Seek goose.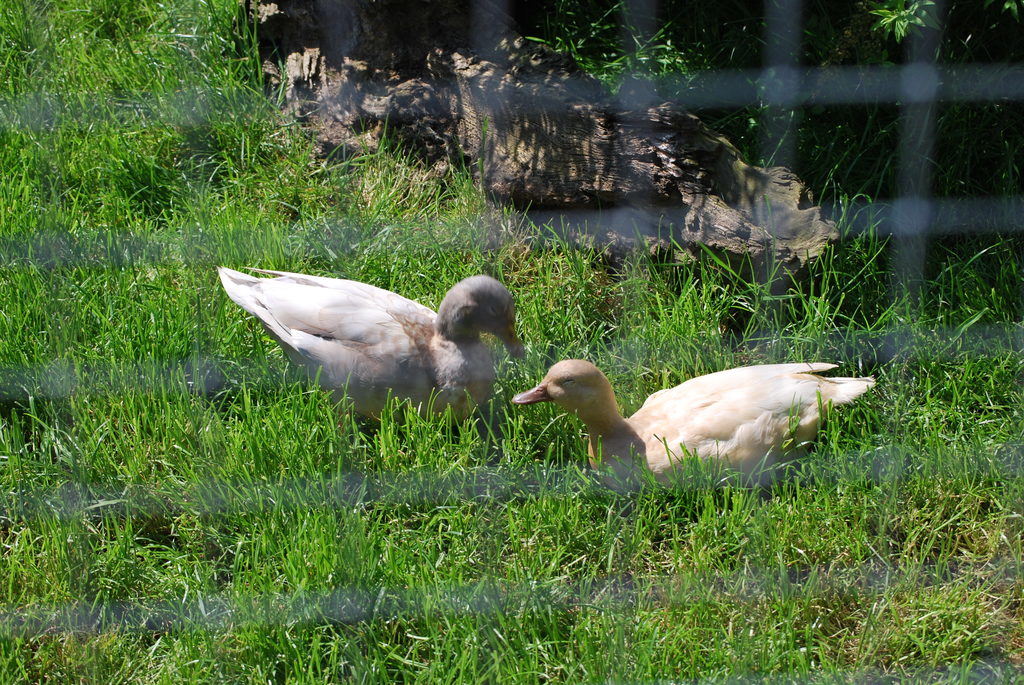
(219, 270, 525, 440).
